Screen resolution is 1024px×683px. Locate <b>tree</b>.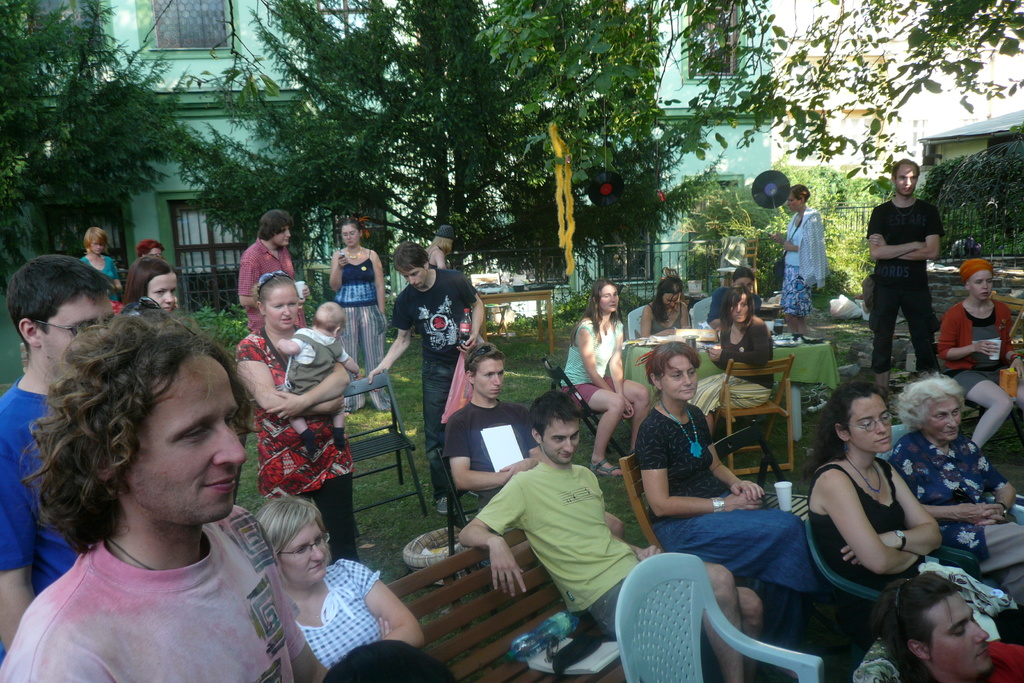
(x1=175, y1=0, x2=783, y2=269).
